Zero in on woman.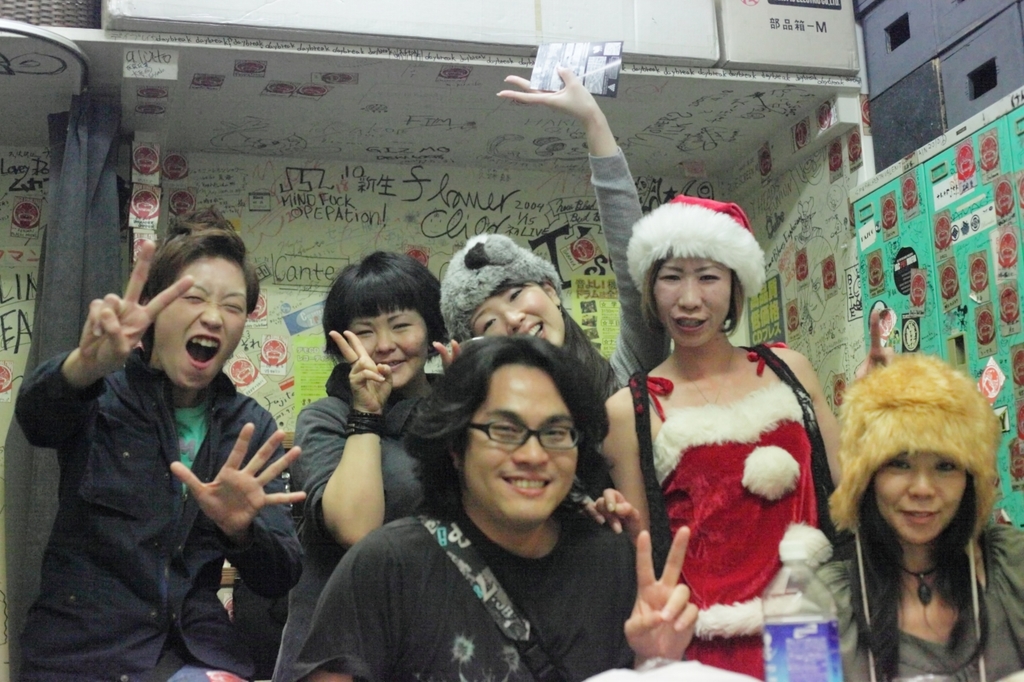
Zeroed in: <bbox>430, 63, 654, 450</bbox>.
